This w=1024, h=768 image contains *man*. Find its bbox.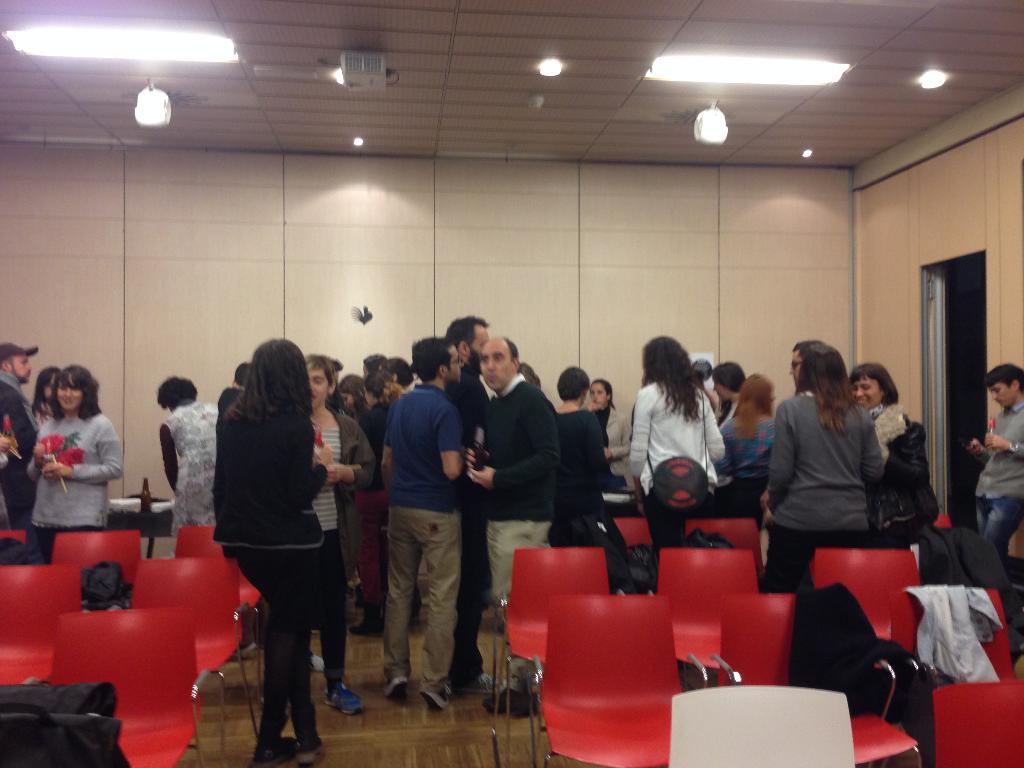
bbox=(957, 363, 1023, 566).
